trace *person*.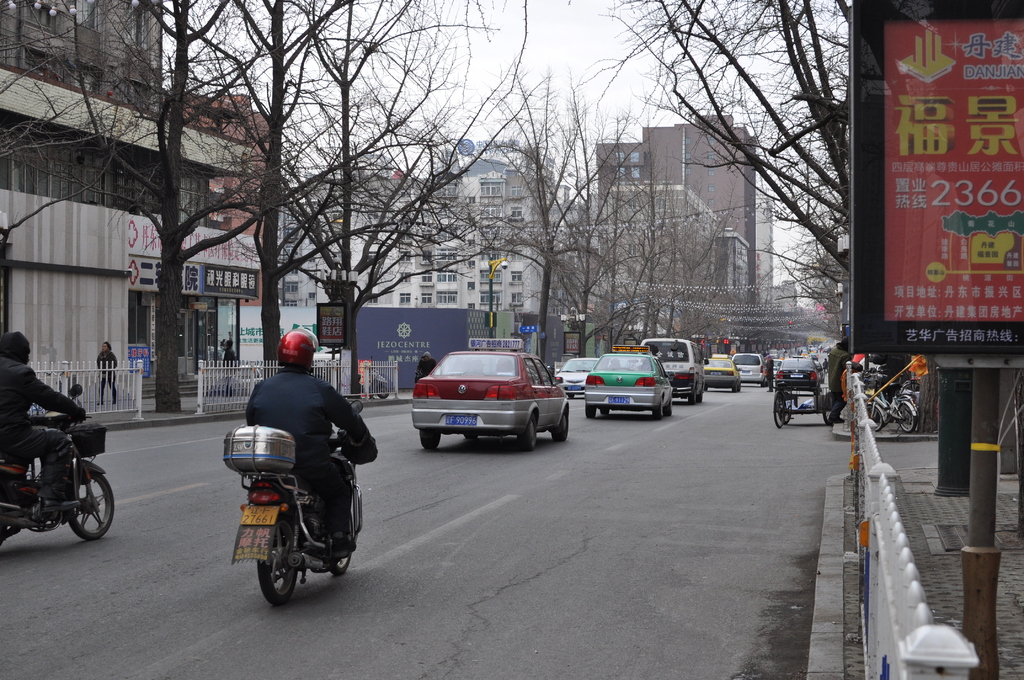
Traced to select_region(760, 348, 772, 390).
